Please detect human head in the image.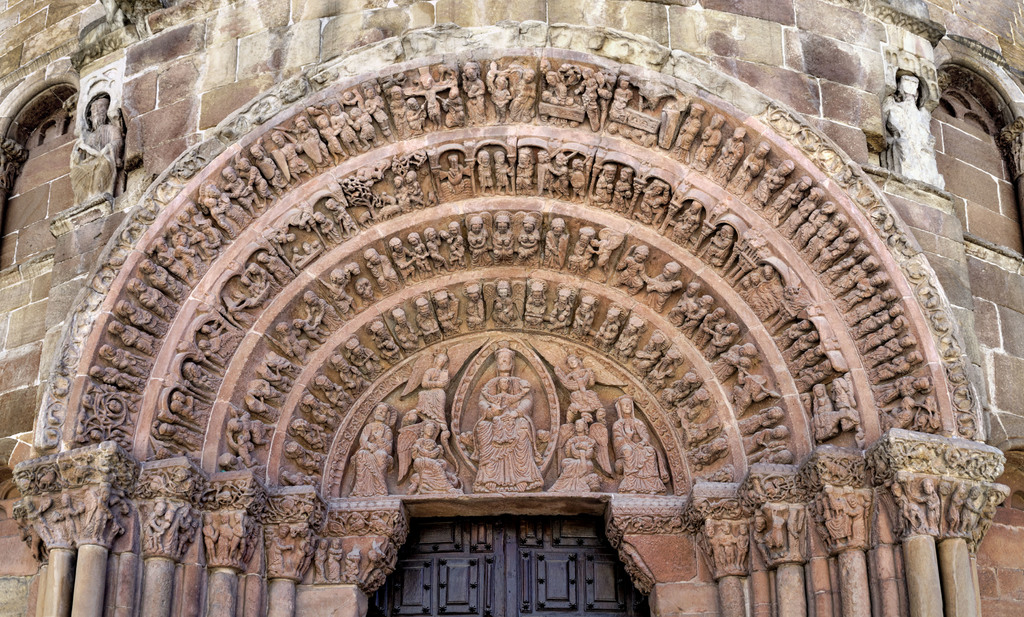
[x1=703, y1=525, x2=714, y2=535].
